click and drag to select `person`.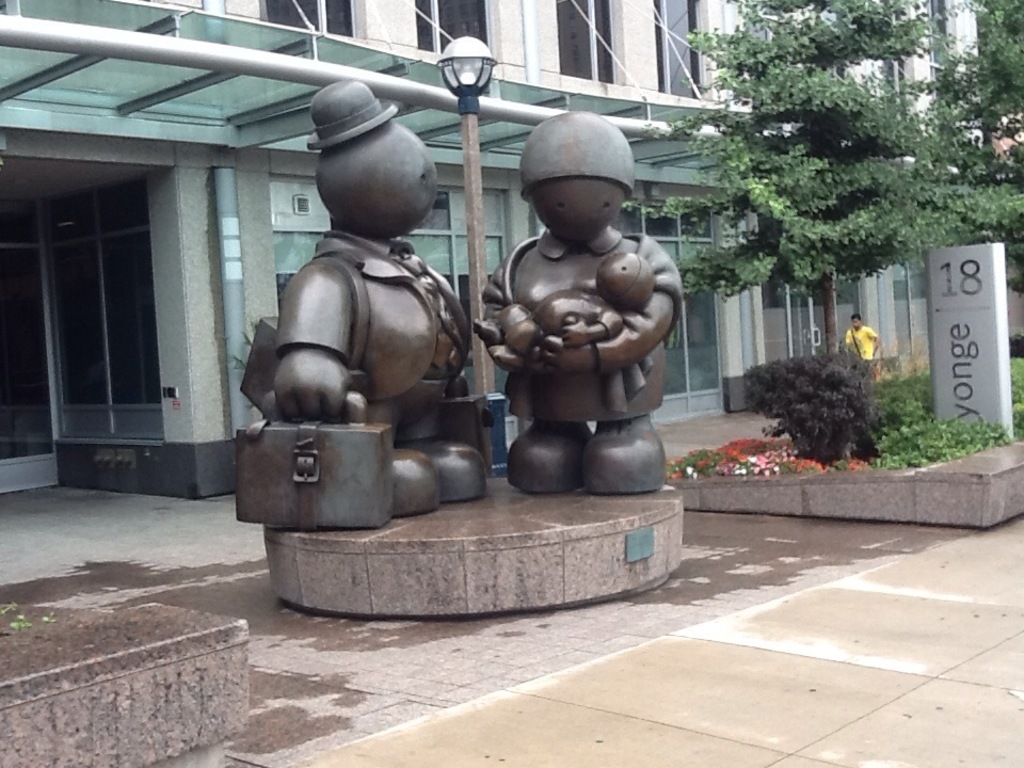
Selection: box(843, 314, 883, 378).
